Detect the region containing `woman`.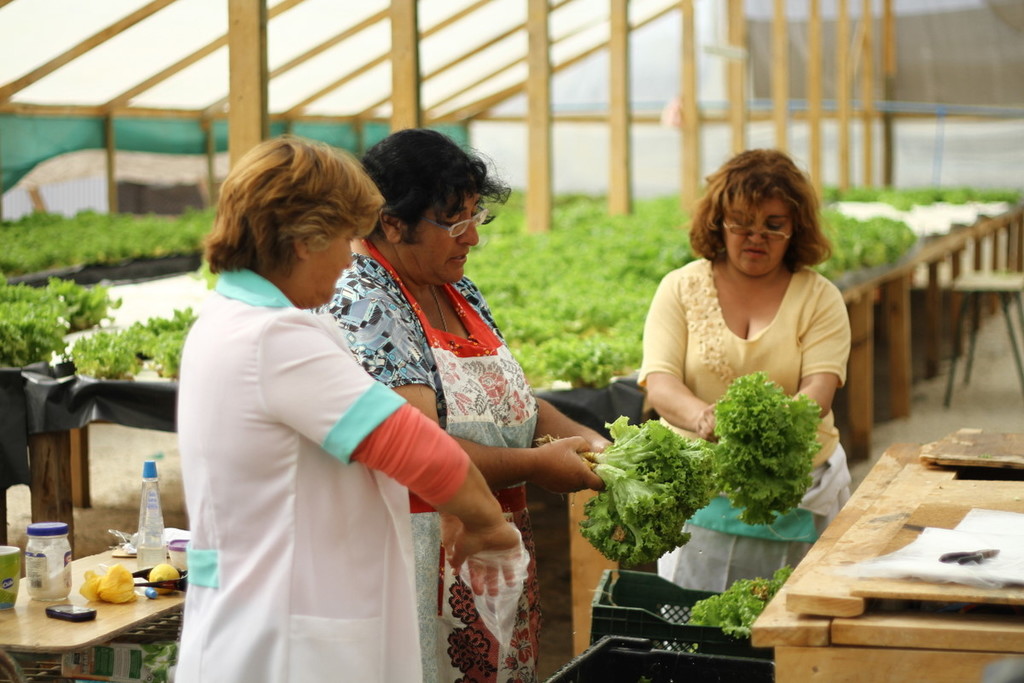
(614, 163, 873, 551).
